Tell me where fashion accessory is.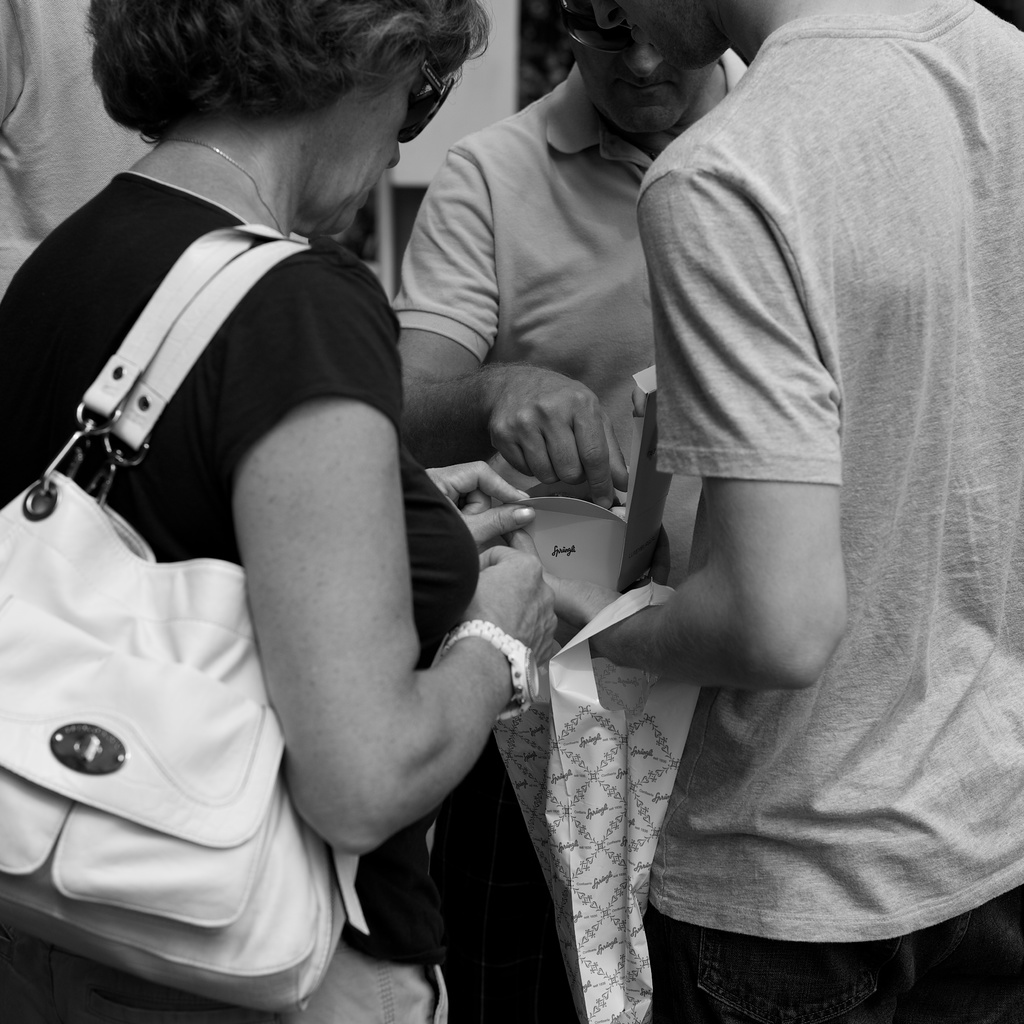
fashion accessory is at [431,624,540,722].
